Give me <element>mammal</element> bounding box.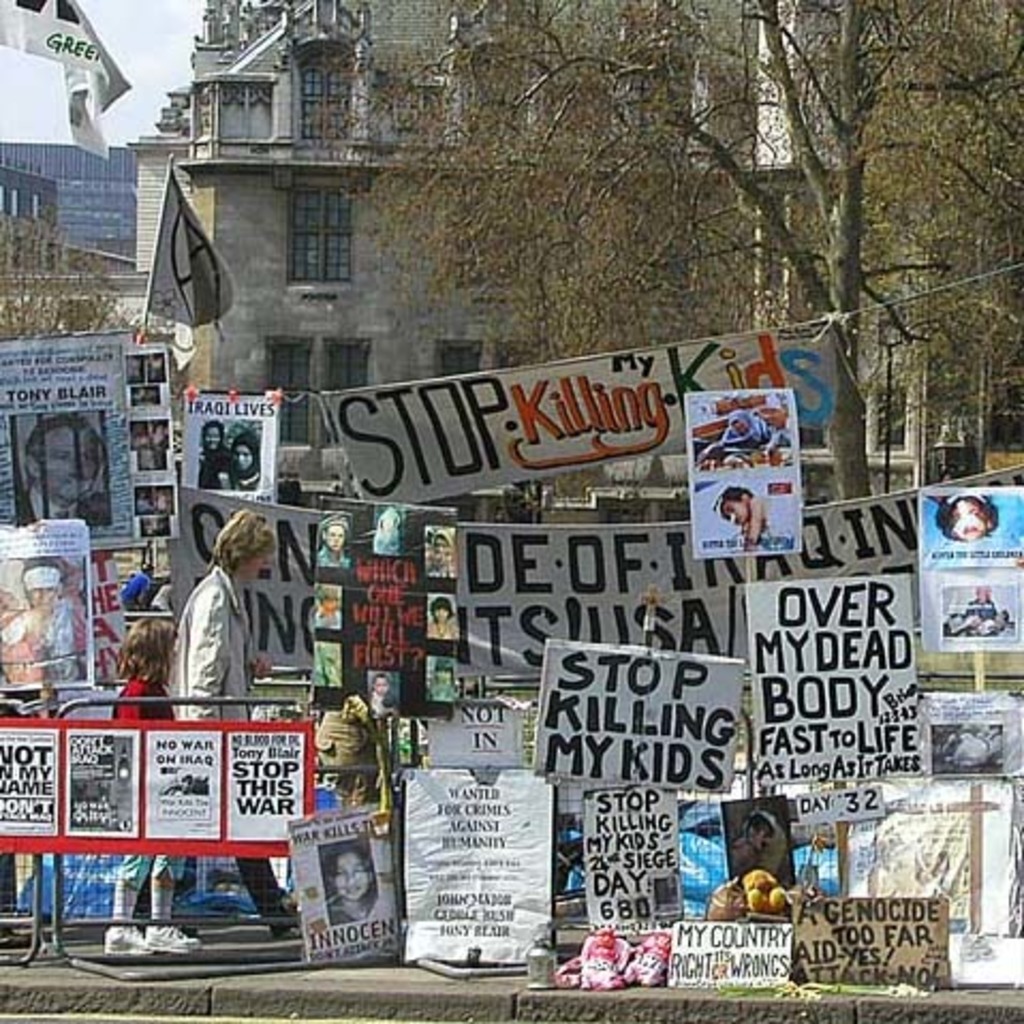
rect(2, 549, 81, 676).
